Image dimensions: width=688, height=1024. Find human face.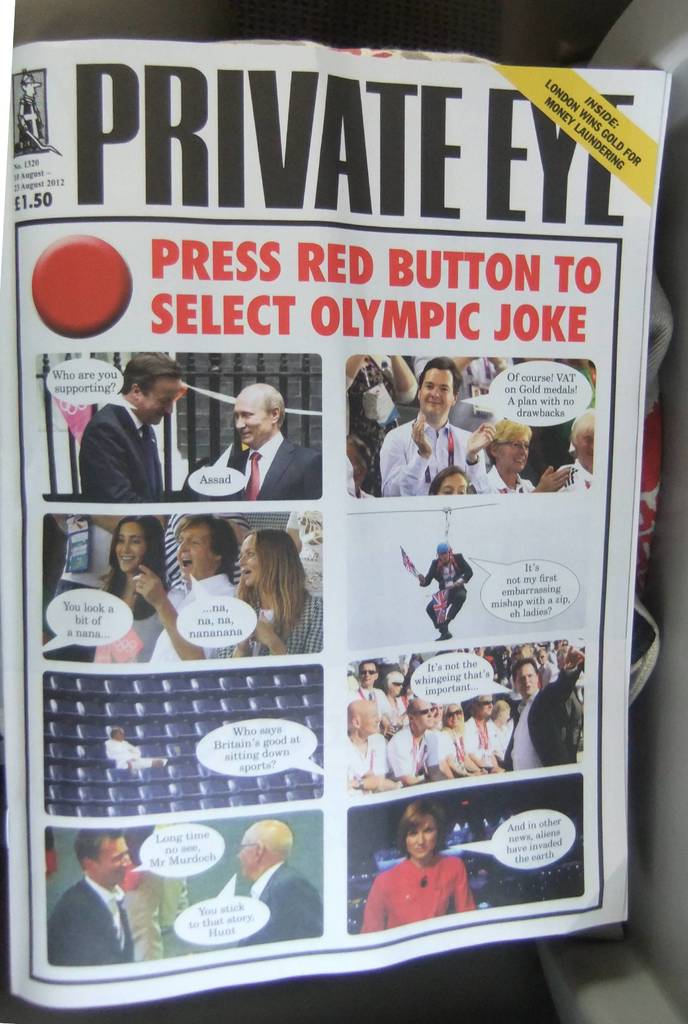
l=173, t=519, r=213, b=584.
